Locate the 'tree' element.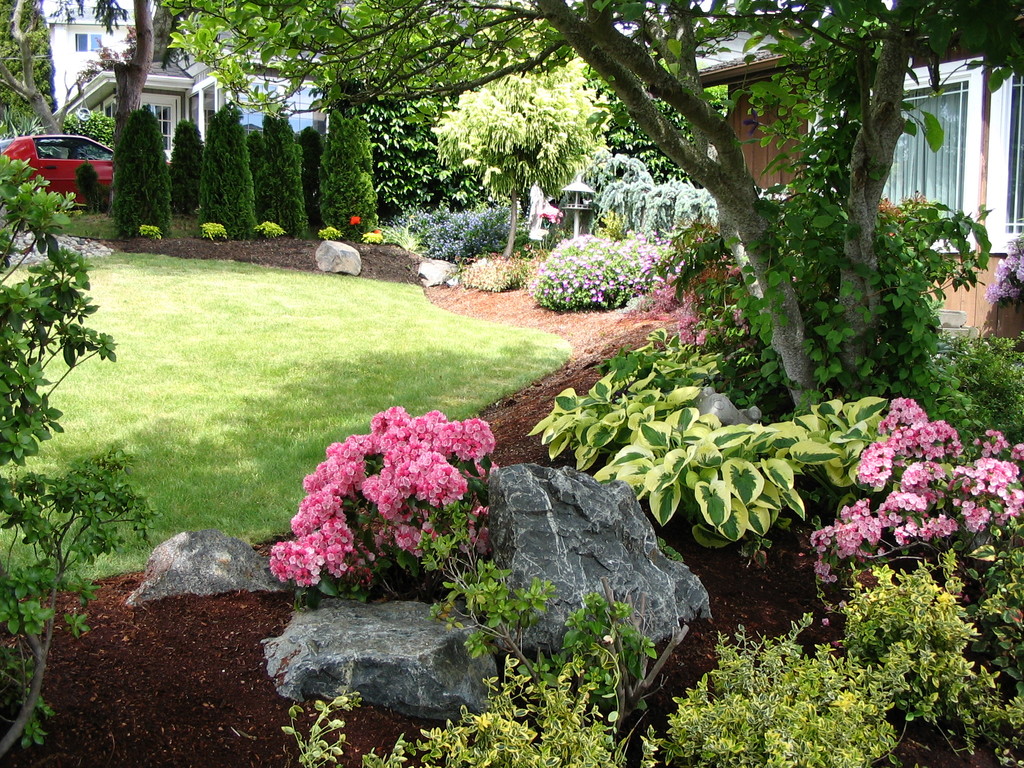
Element bbox: bbox=[0, 160, 166, 767].
